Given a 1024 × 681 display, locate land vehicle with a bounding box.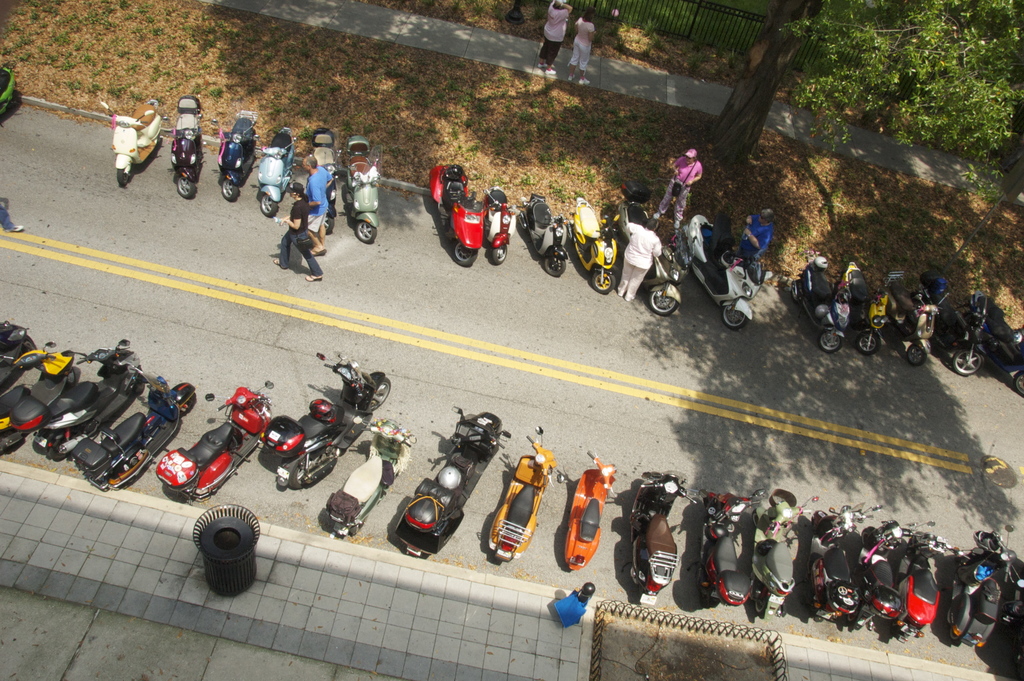
Located: 789/258/855/357.
